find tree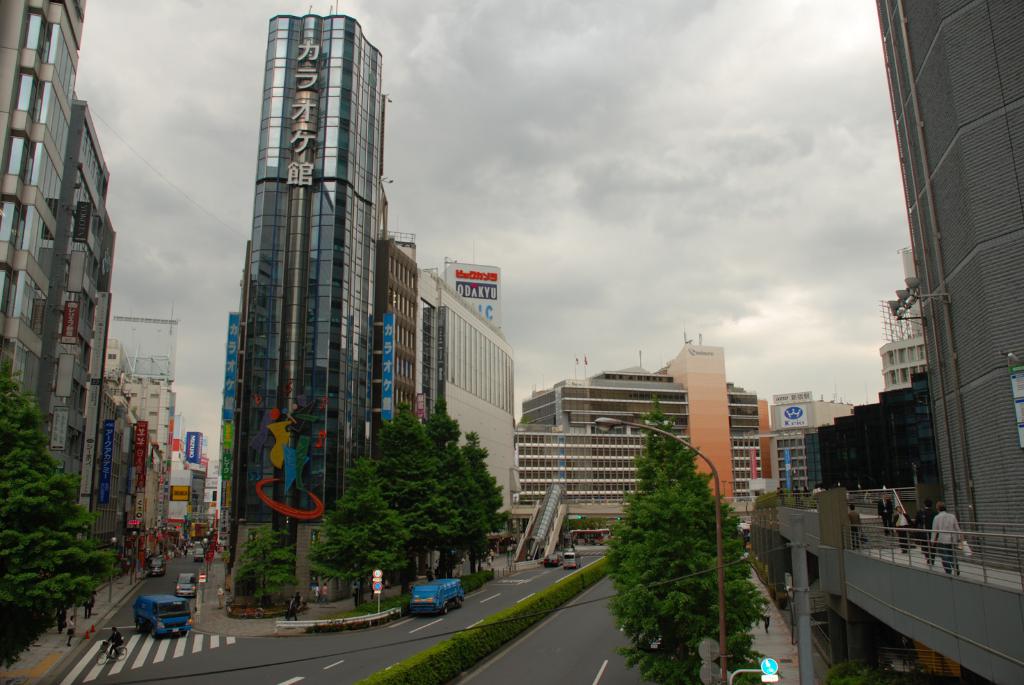
detection(220, 517, 296, 612)
